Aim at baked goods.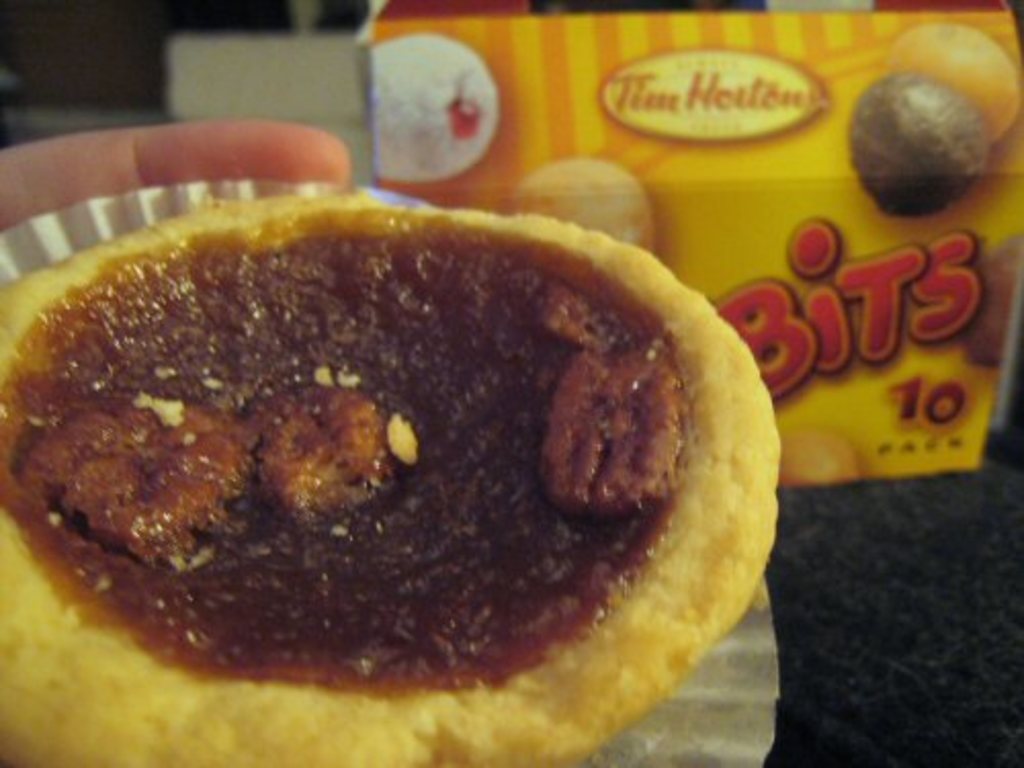
Aimed at 6/131/735/735.
